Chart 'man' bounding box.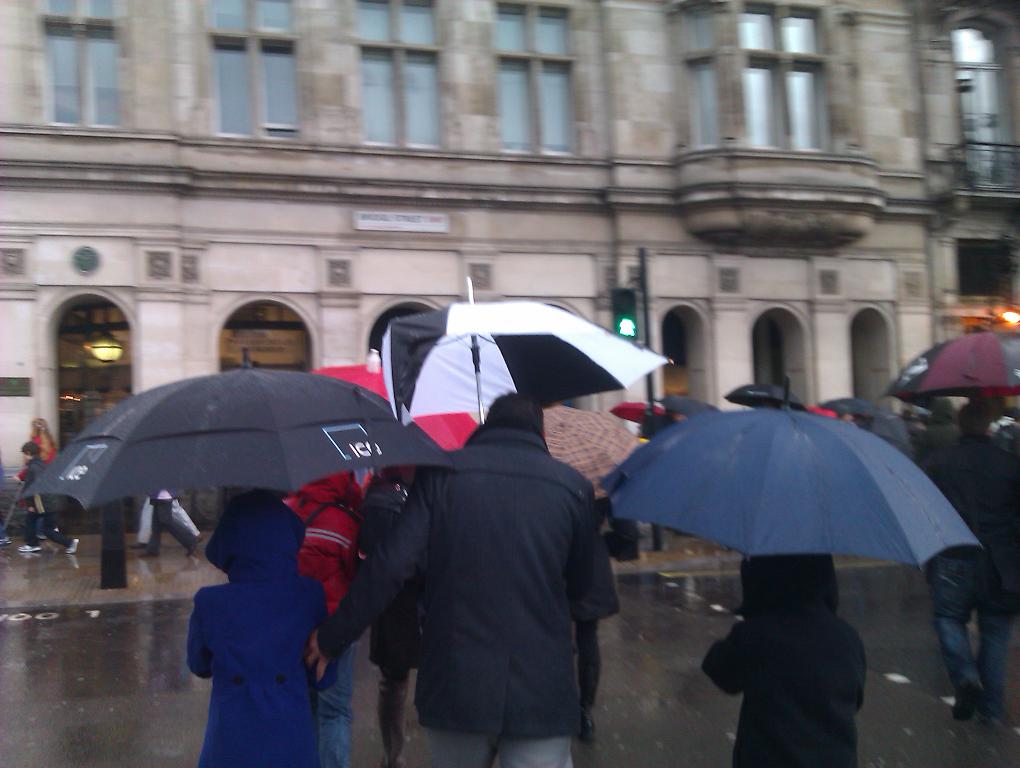
Charted: <box>282,473,361,767</box>.
